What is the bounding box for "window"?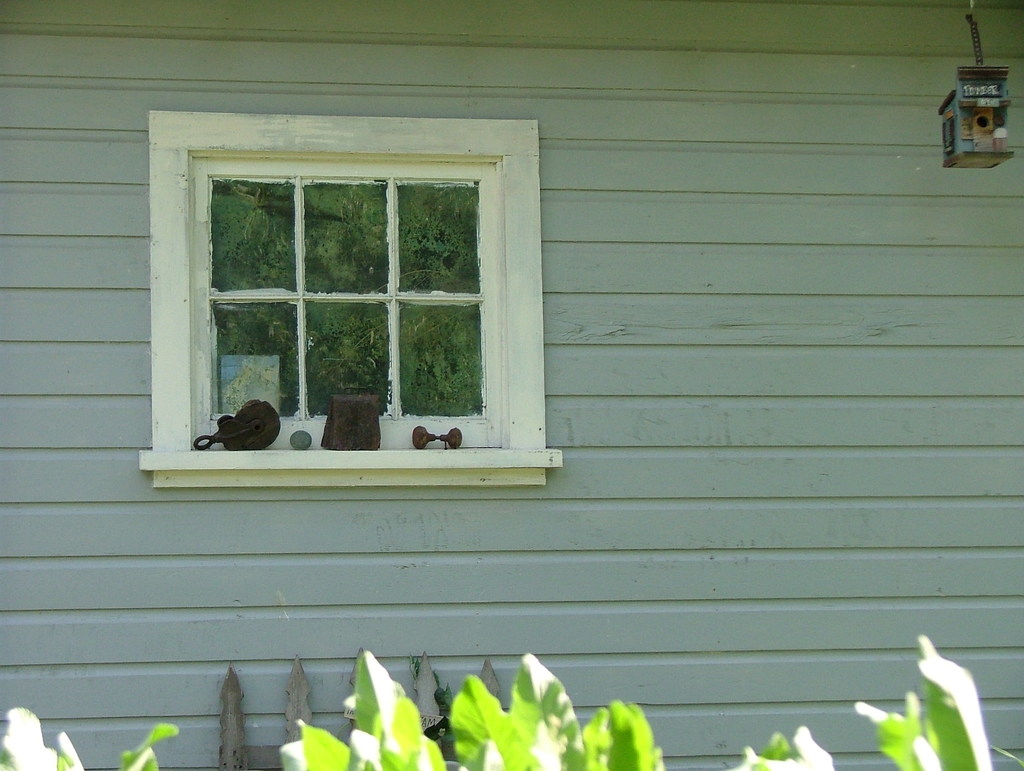
{"x1": 110, "y1": 92, "x2": 562, "y2": 492}.
